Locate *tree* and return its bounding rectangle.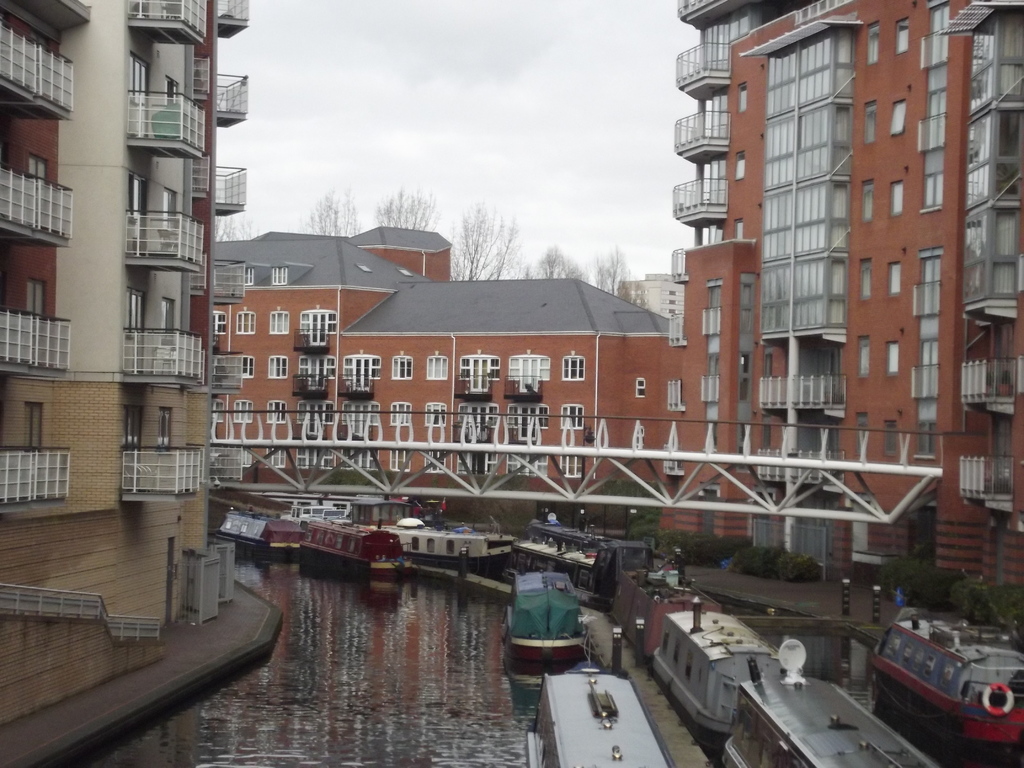
(left=593, top=241, right=643, bottom=306).
